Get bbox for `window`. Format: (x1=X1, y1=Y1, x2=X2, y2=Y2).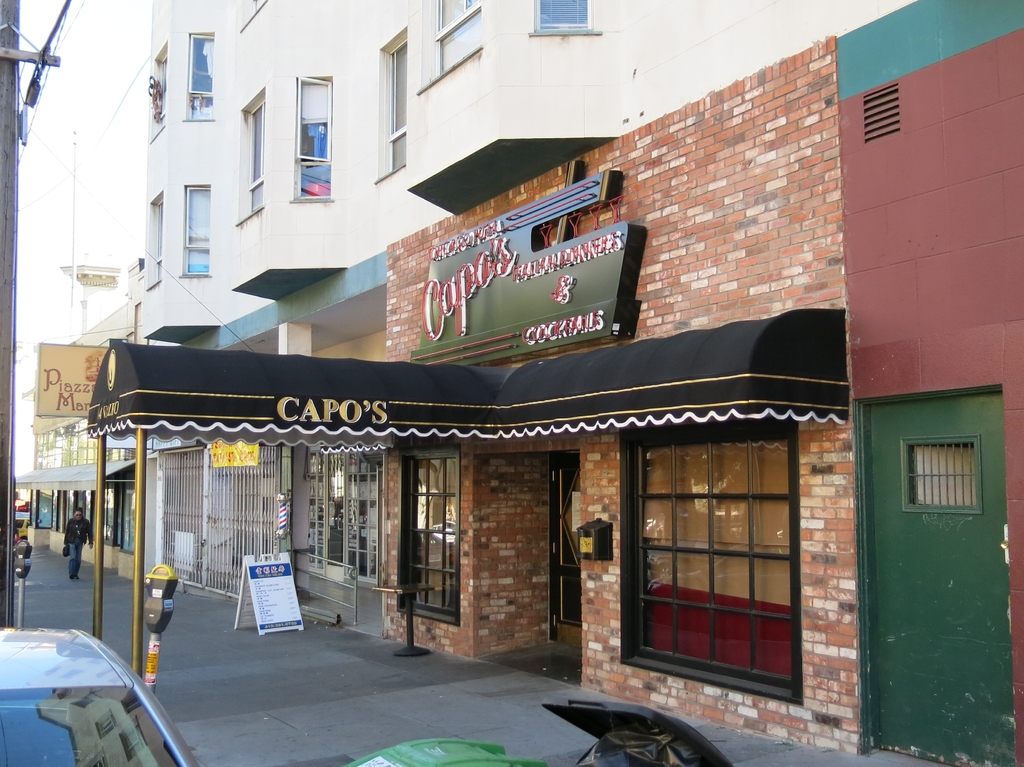
(x1=186, y1=23, x2=220, y2=127).
